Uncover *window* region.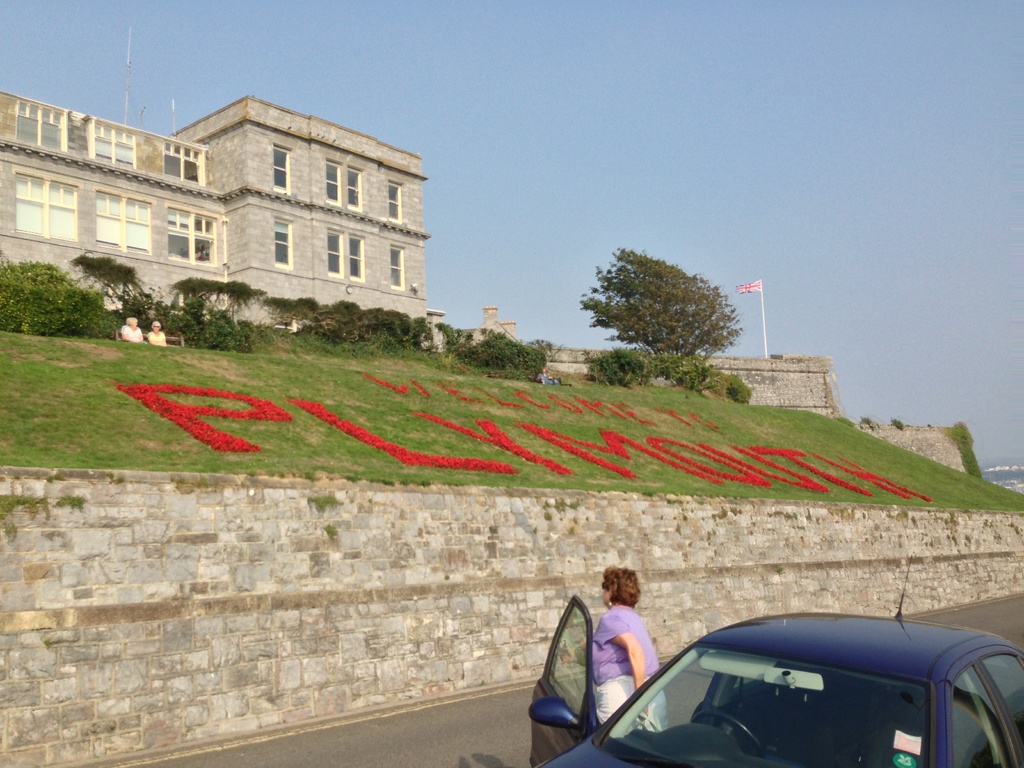
Uncovered: 326/159/341/204.
